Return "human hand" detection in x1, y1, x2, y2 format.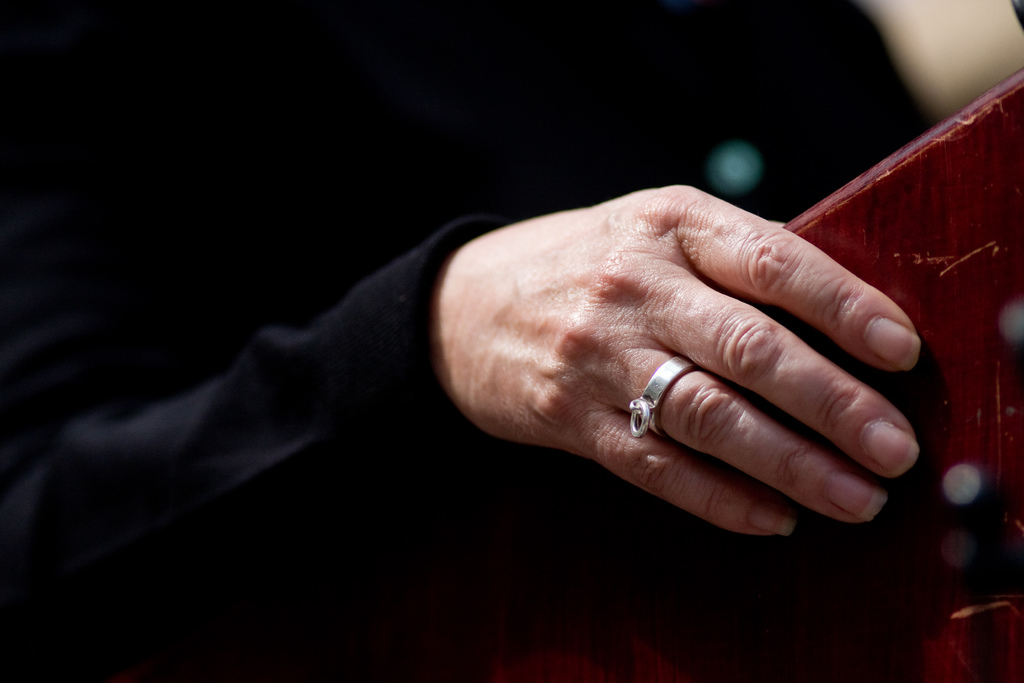
434, 176, 927, 544.
